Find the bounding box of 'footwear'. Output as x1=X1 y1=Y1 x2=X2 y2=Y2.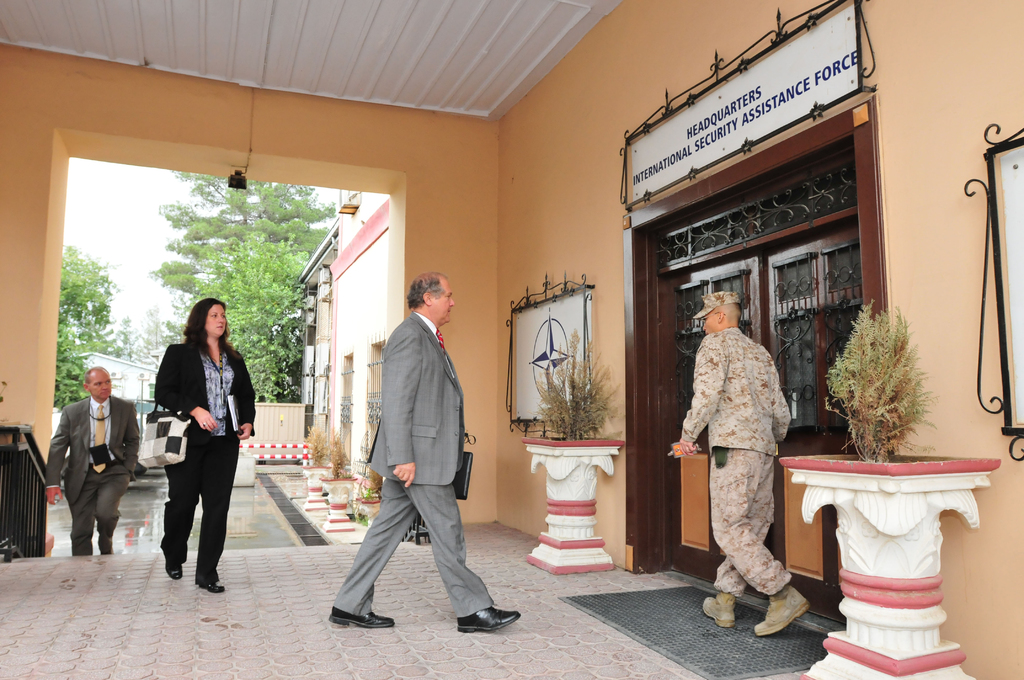
x1=456 y1=608 x2=521 y2=633.
